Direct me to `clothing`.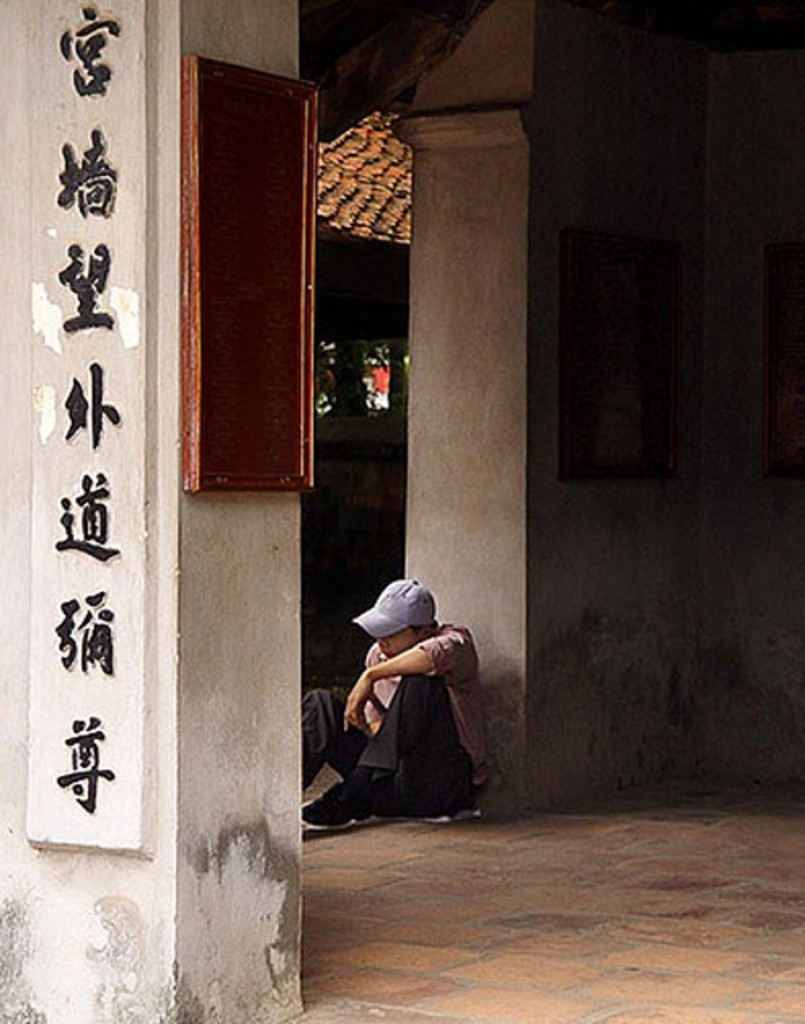
Direction: (325,592,480,810).
